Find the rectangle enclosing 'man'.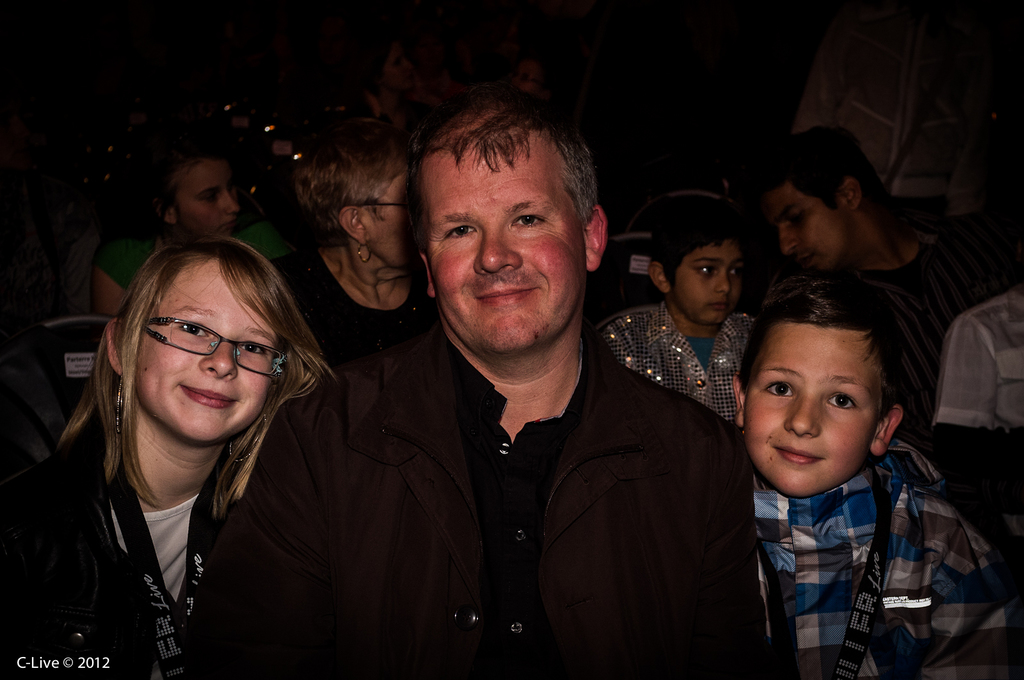
locate(307, 109, 776, 677).
